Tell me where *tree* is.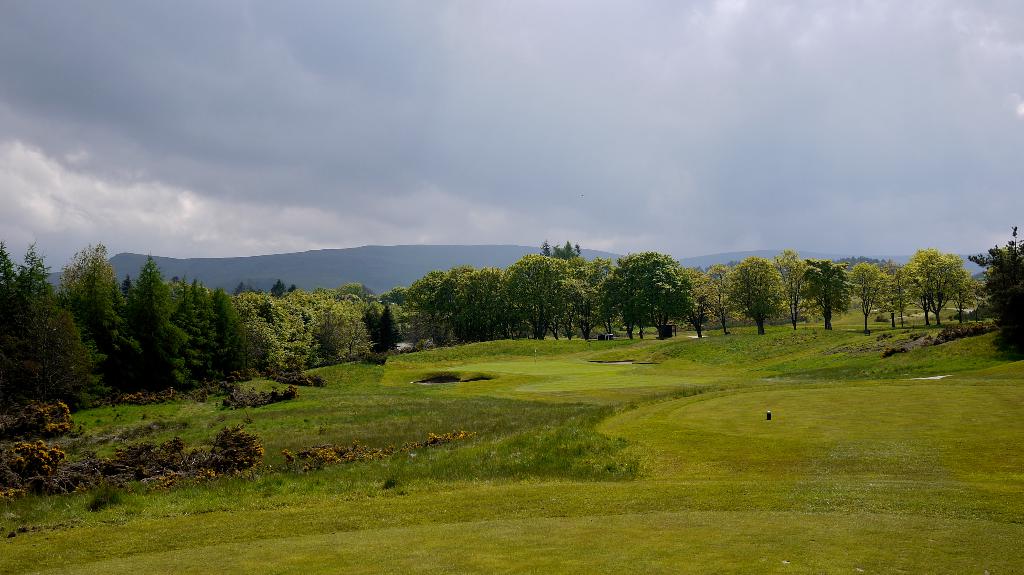
*tree* is at 723,251,790,330.
